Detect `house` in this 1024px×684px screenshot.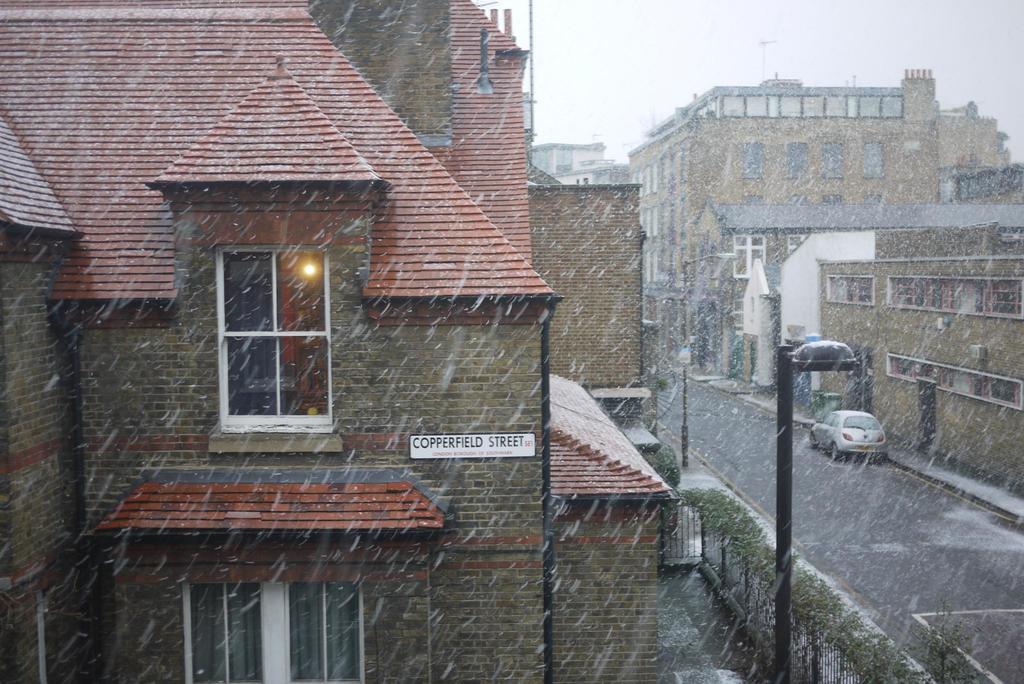
Detection: box(696, 204, 1023, 395).
